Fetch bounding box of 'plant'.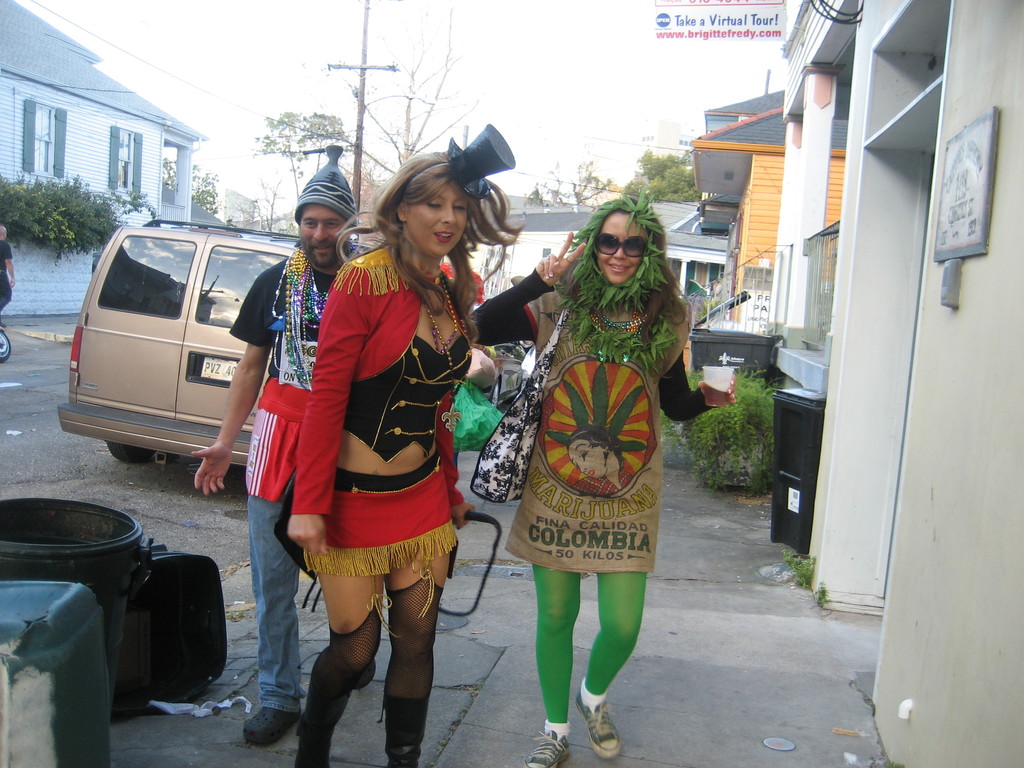
Bbox: bbox(682, 369, 786, 499).
